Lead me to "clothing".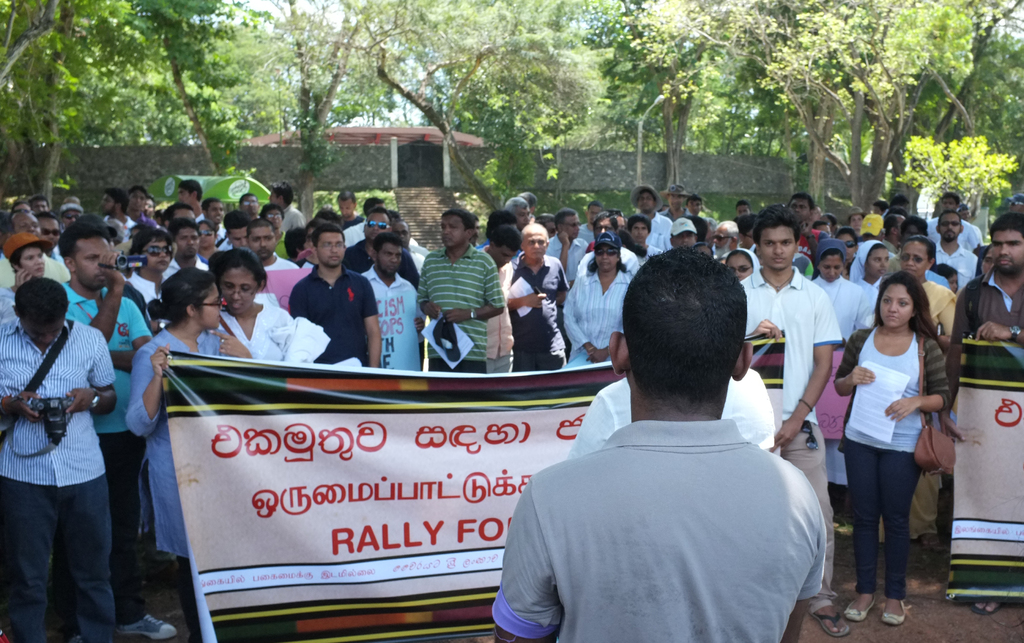
Lead to <box>365,269,434,369</box>.
